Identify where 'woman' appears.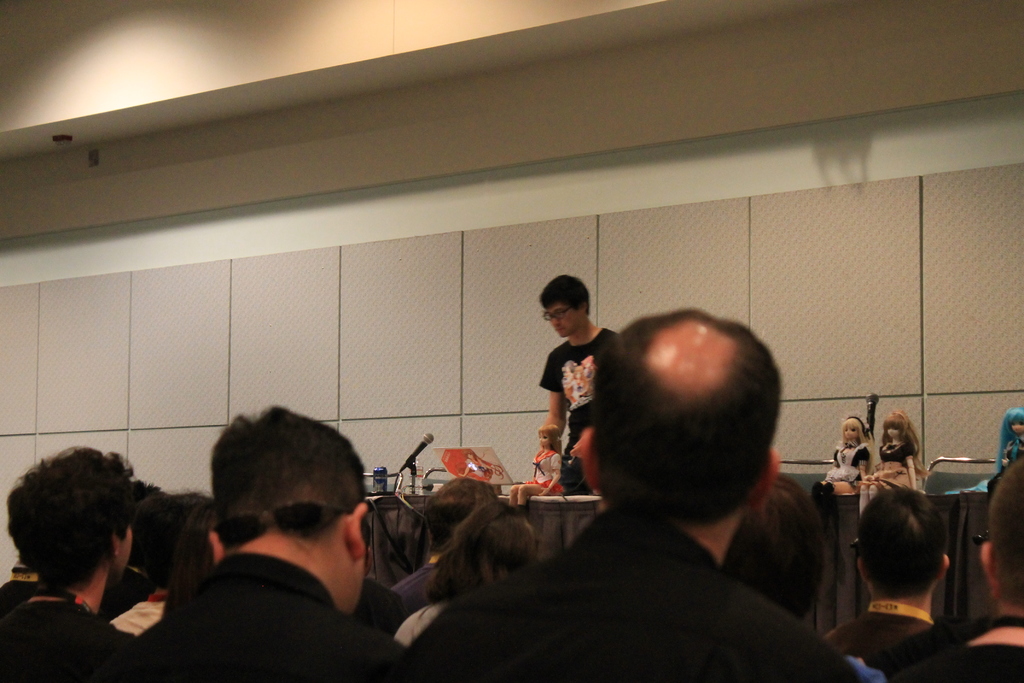
Appears at box(856, 410, 924, 545).
